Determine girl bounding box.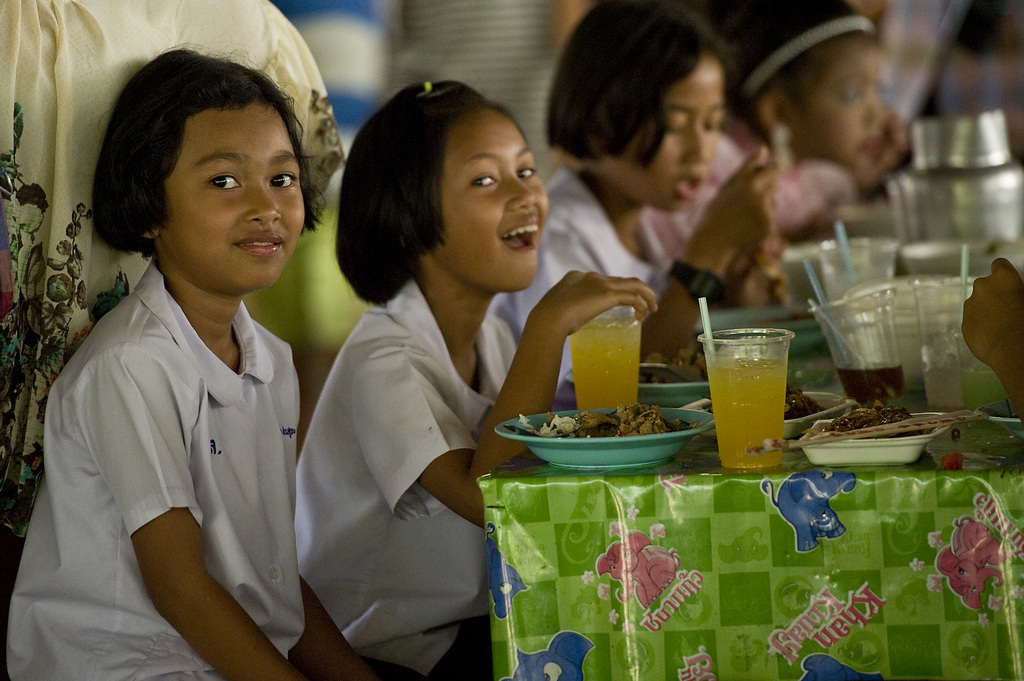
Determined: bbox=[491, 0, 778, 408].
